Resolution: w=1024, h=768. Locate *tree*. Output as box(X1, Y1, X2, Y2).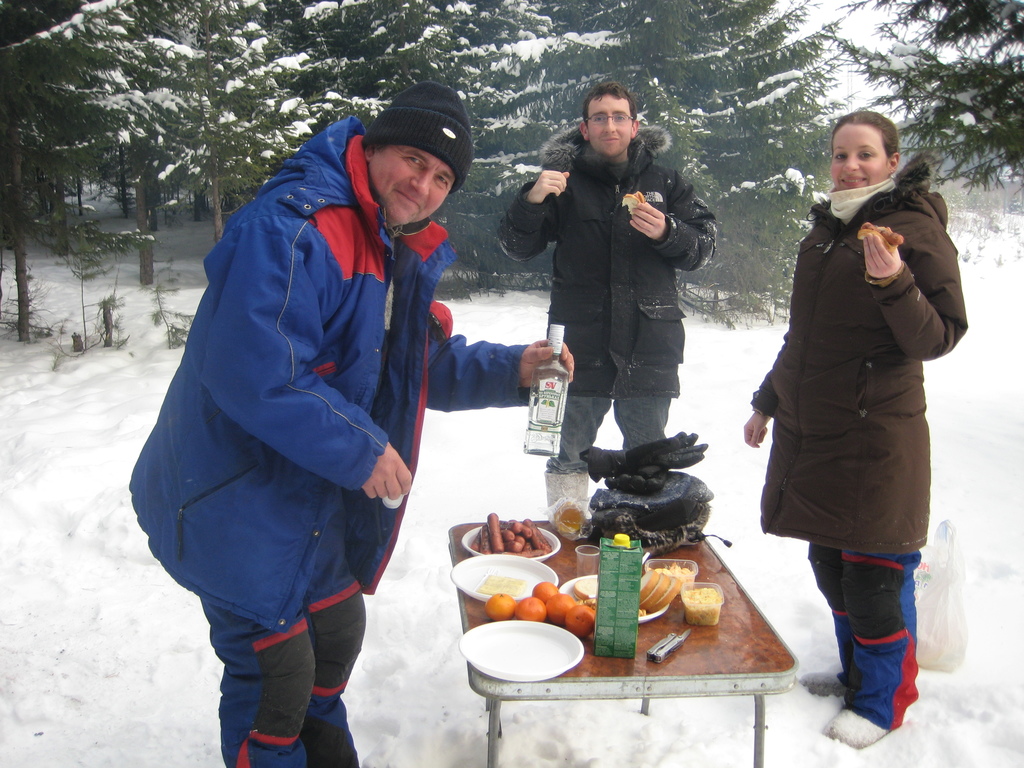
box(813, 0, 1023, 199).
